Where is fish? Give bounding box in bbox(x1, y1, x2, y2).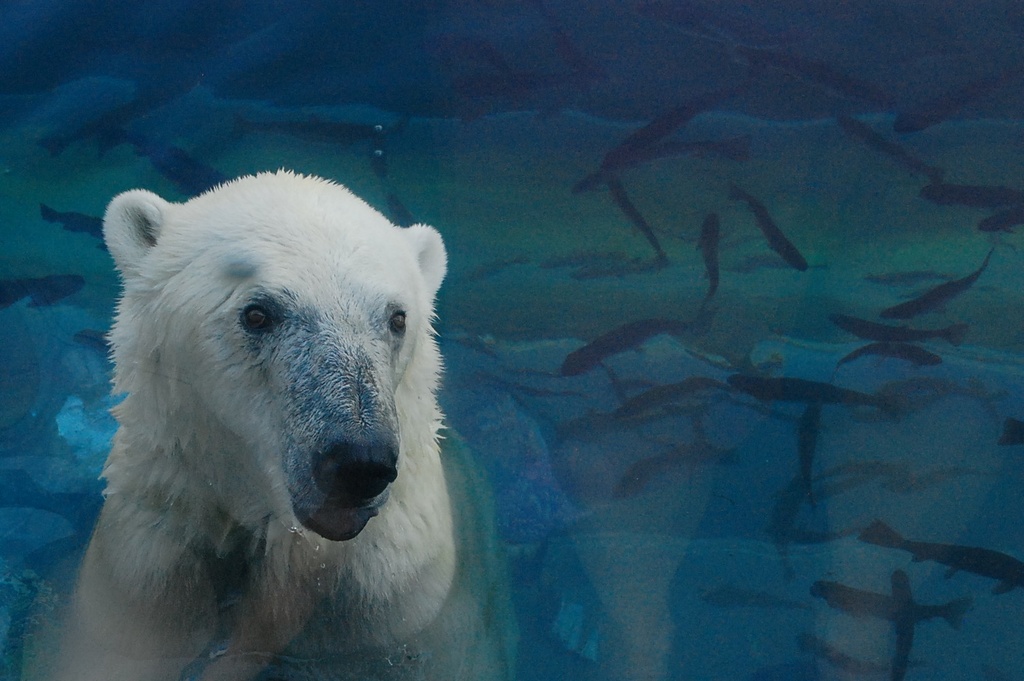
bbox(426, 29, 511, 72).
